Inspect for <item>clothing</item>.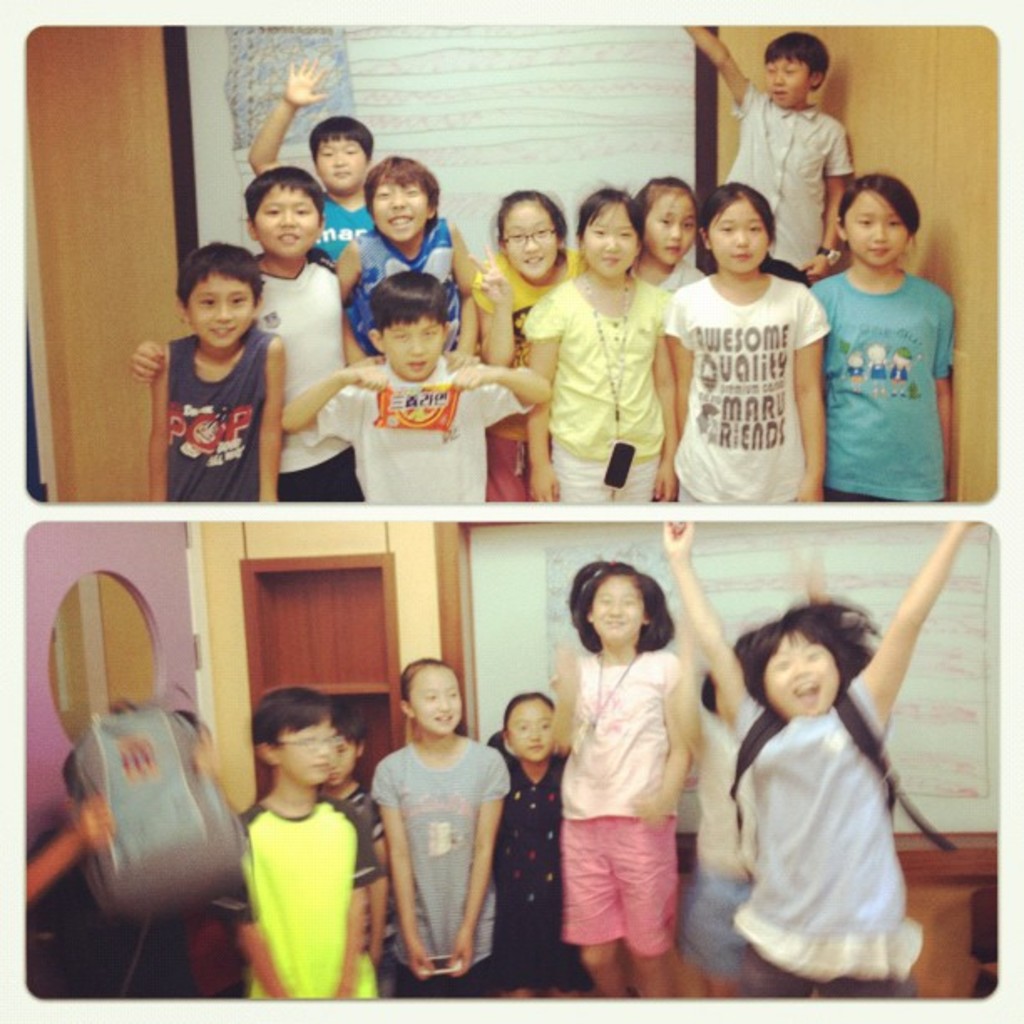
Inspection: rect(487, 259, 584, 507).
